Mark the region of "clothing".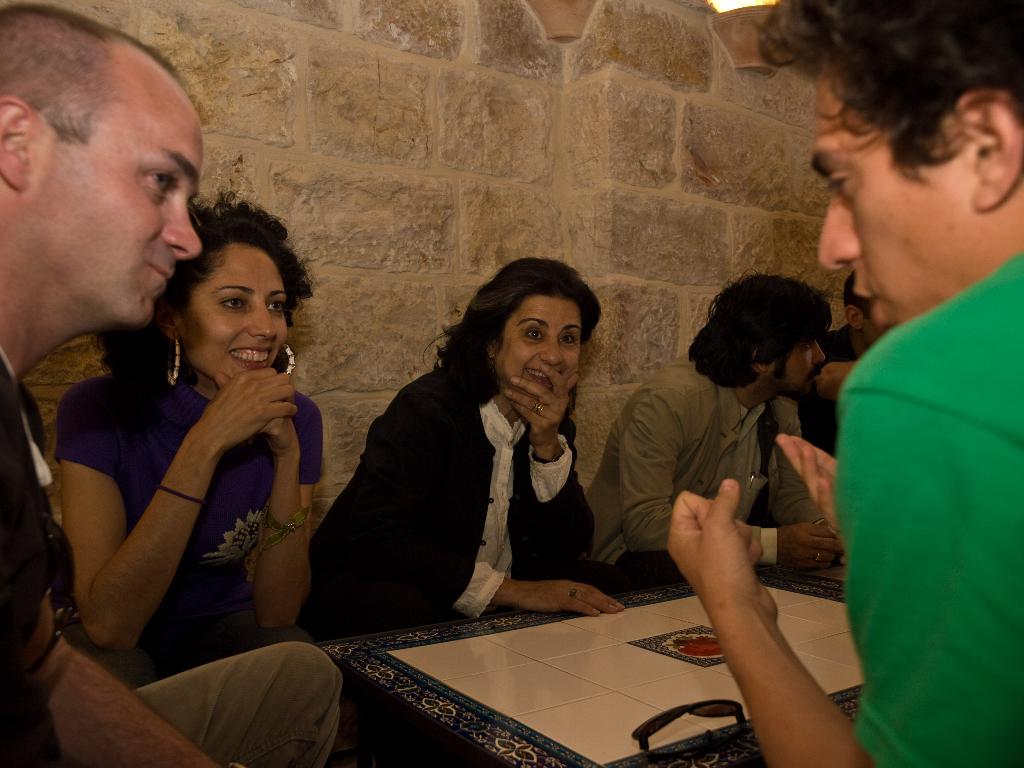
Region: select_region(310, 368, 598, 634).
